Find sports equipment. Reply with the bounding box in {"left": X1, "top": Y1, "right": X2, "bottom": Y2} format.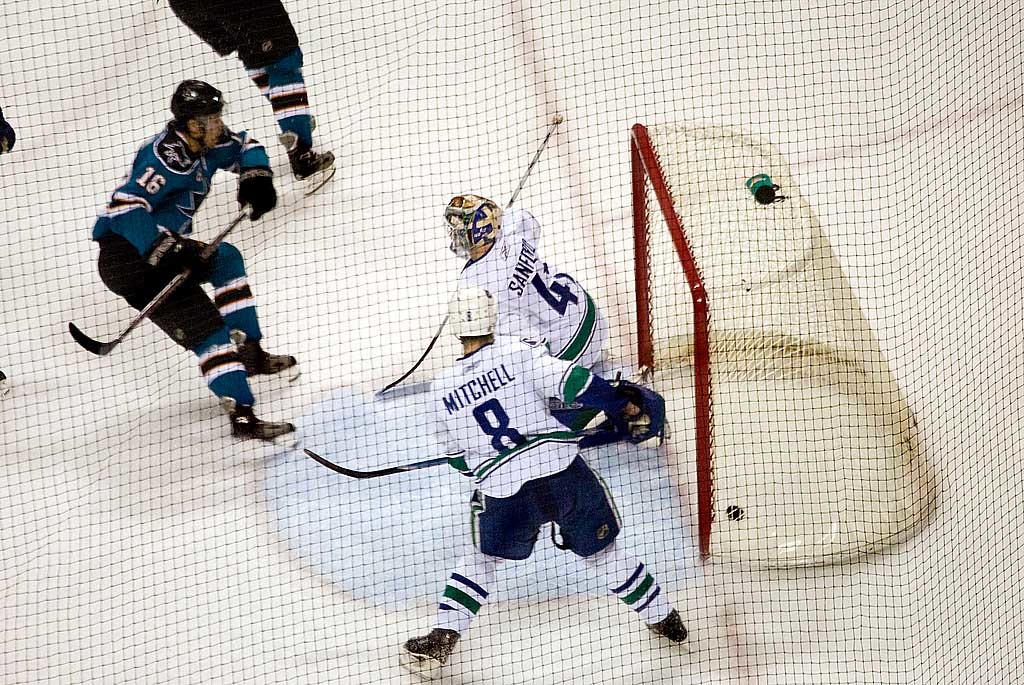
{"left": 642, "top": 607, "right": 700, "bottom": 654}.
